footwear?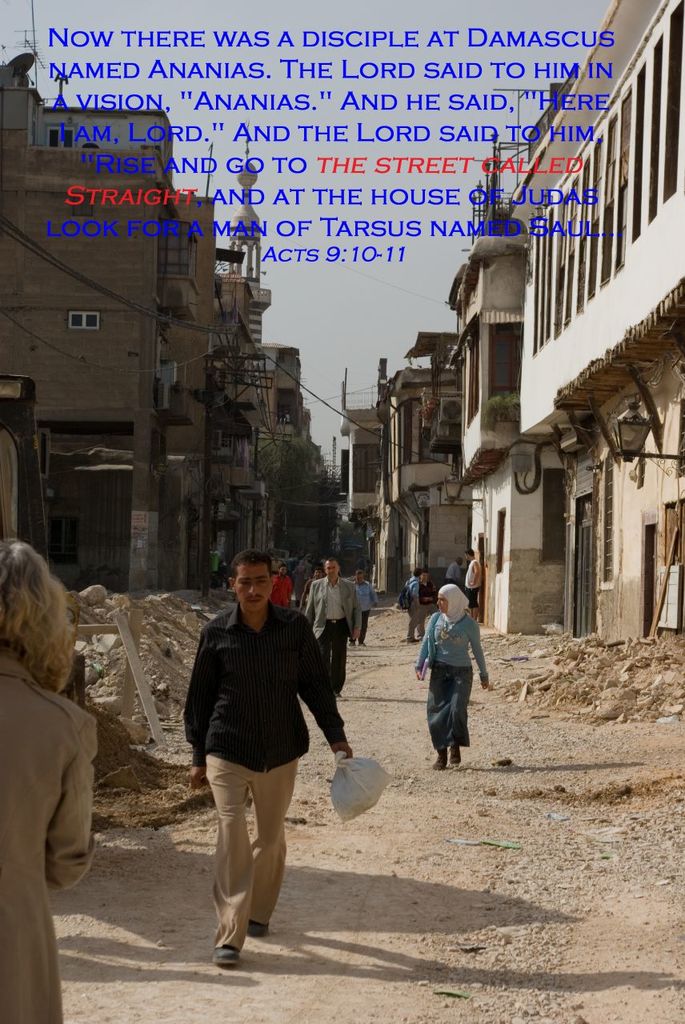
bbox=[347, 638, 363, 647]
